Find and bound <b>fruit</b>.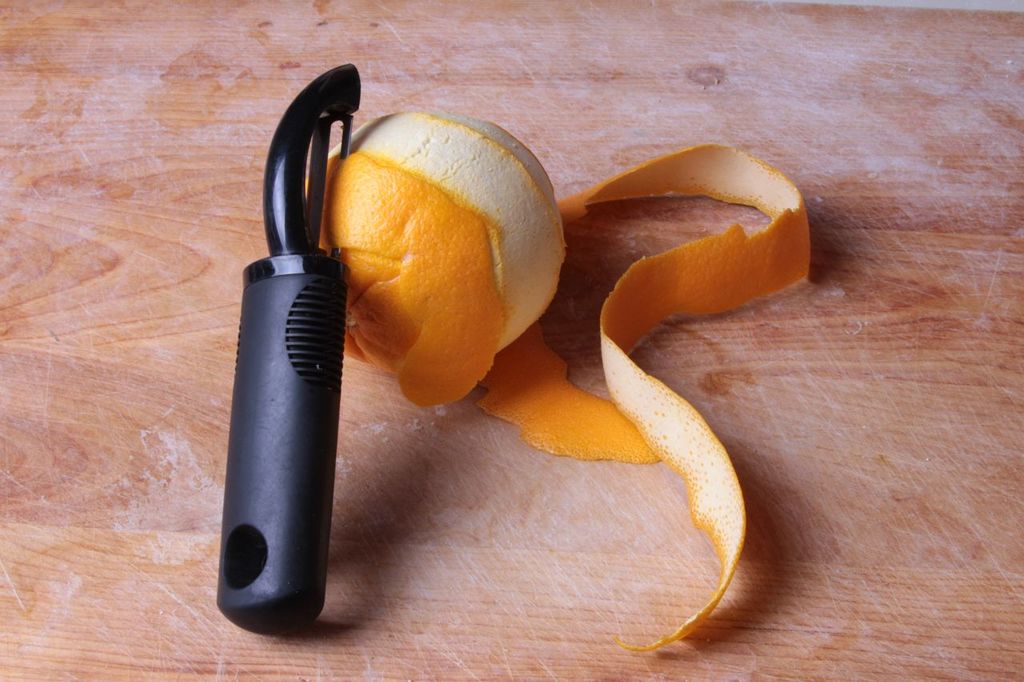
Bound: 302,99,573,402.
